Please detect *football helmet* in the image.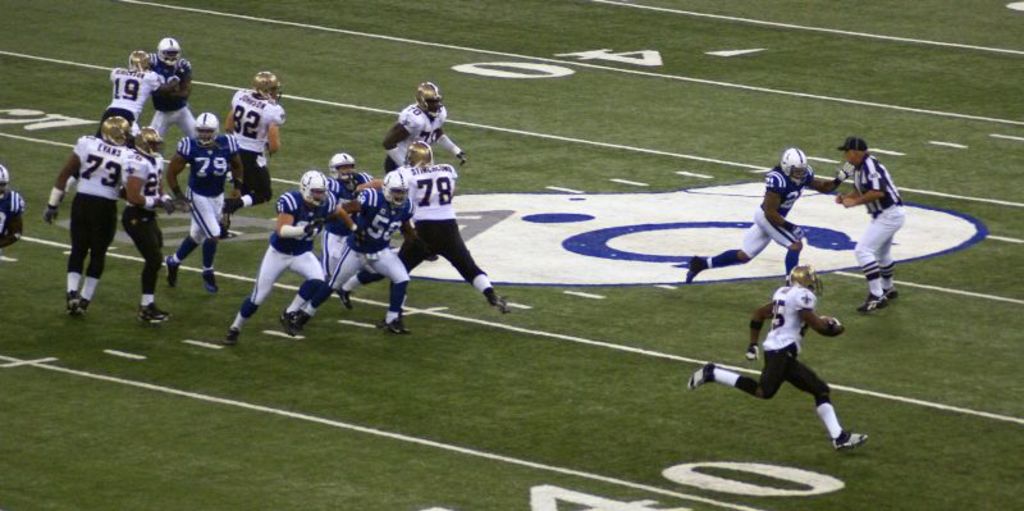
[329,154,361,186].
